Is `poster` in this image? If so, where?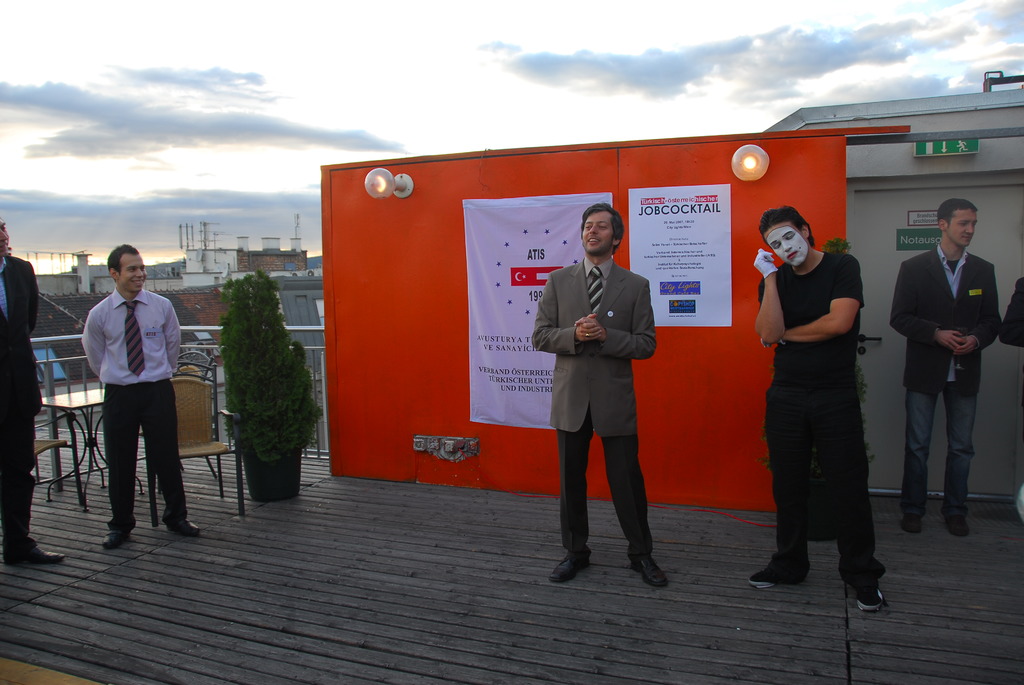
Yes, at (629,187,732,329).
